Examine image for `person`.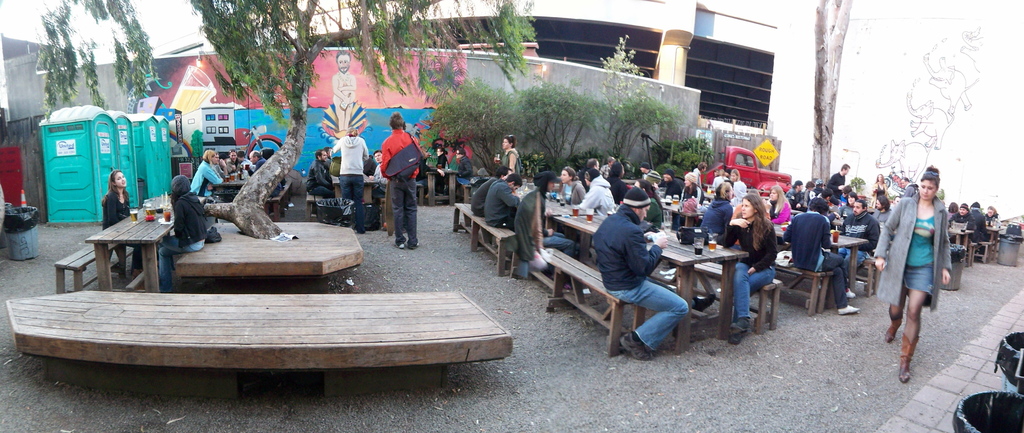
Examination result: BBox(154, 167, 205, 288).
